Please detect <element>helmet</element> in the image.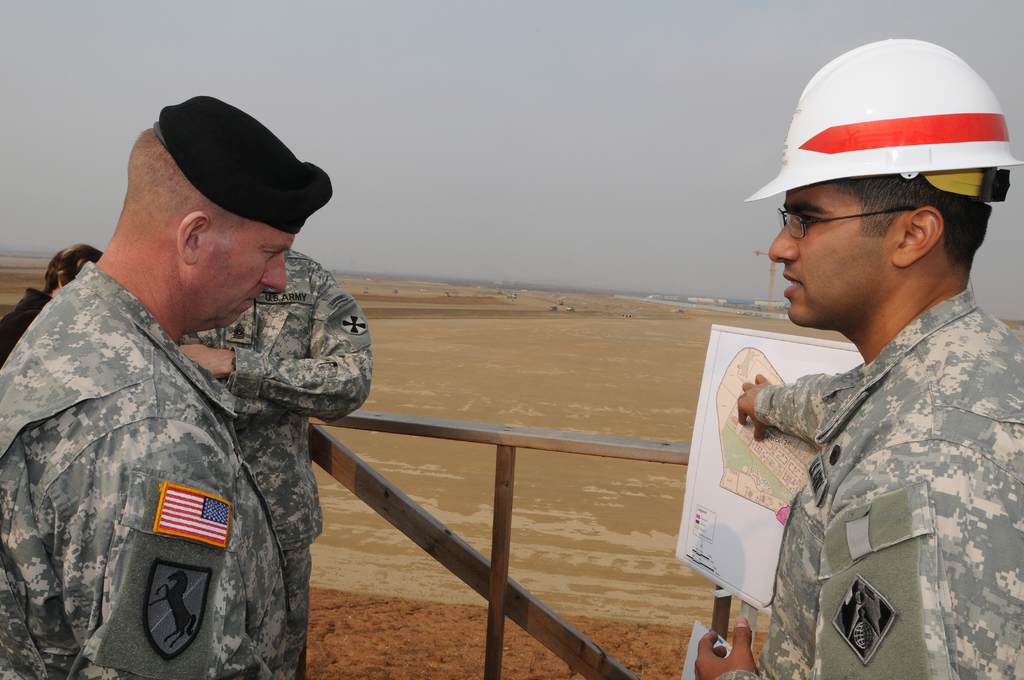
crop(781, 44, 1002, 243).
